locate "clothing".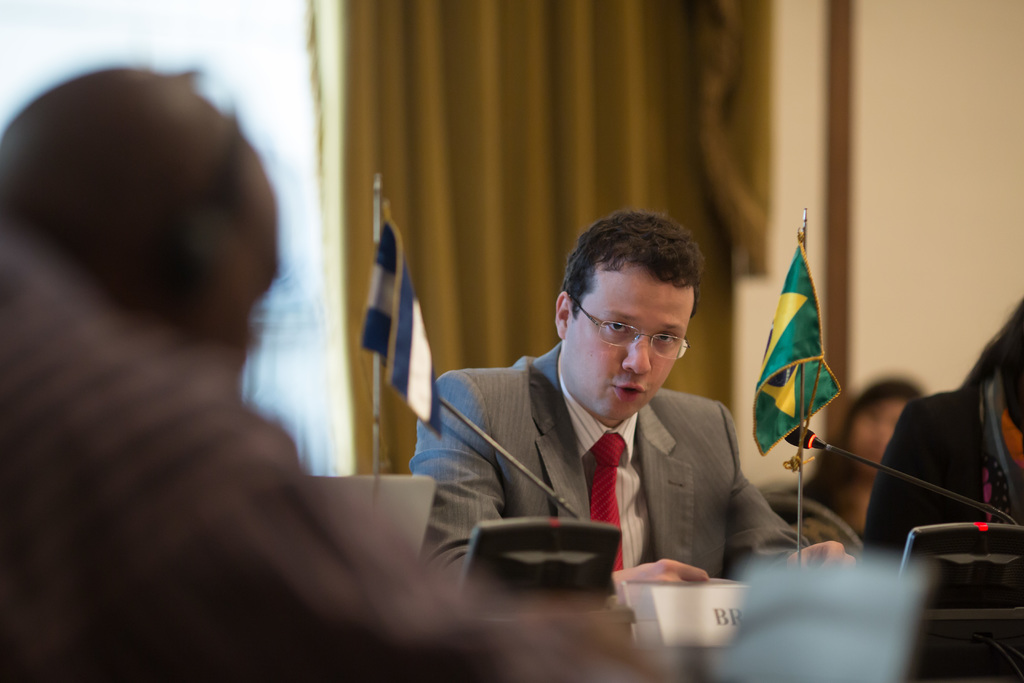
Bounding box: bbox(0, 218, 438, 682).
